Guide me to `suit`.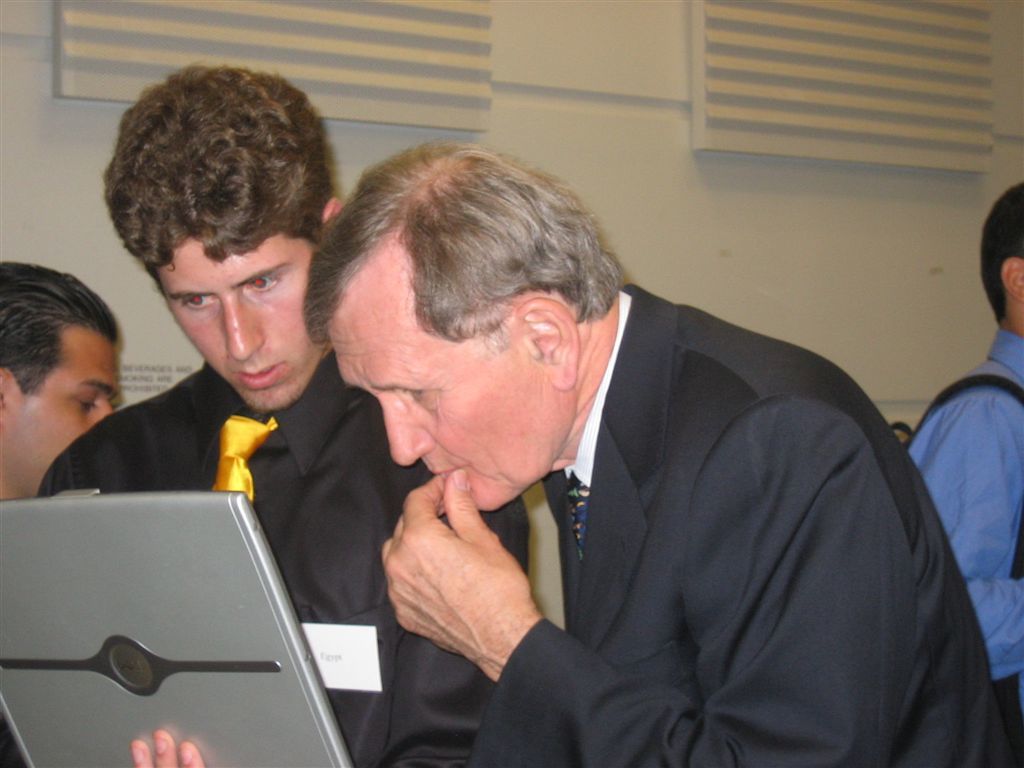
Guidance: [left=0, top=356, right=531, bottom=767].
